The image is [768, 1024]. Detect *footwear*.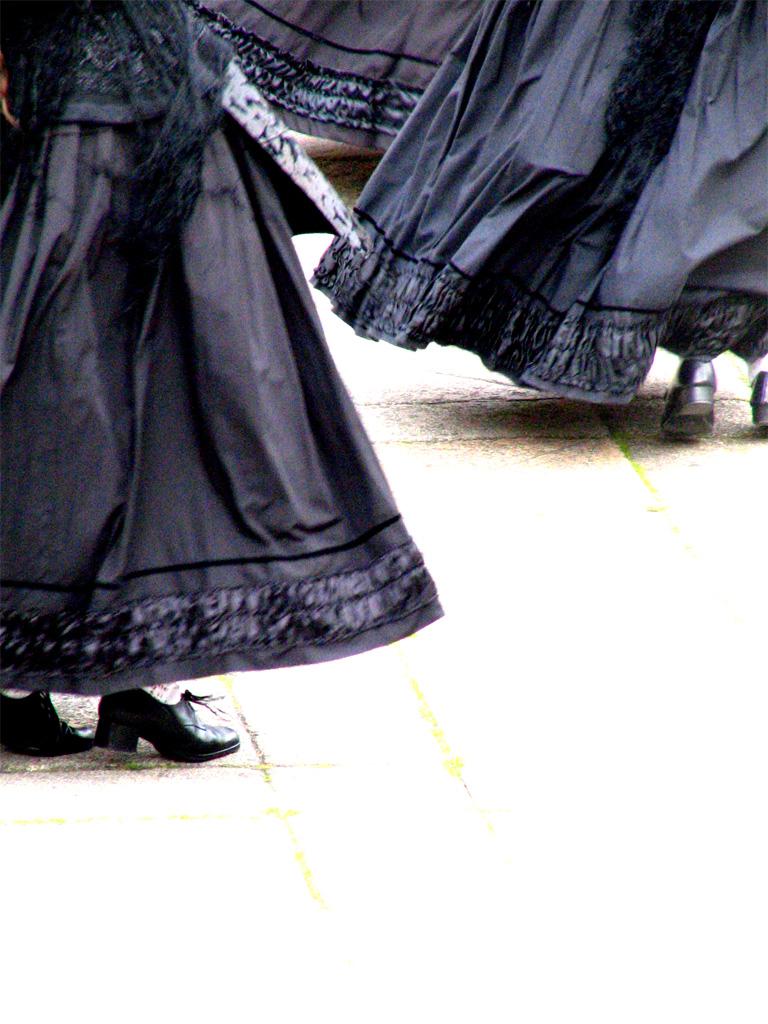
Detection: bbox(654, 368, 717, 437).
